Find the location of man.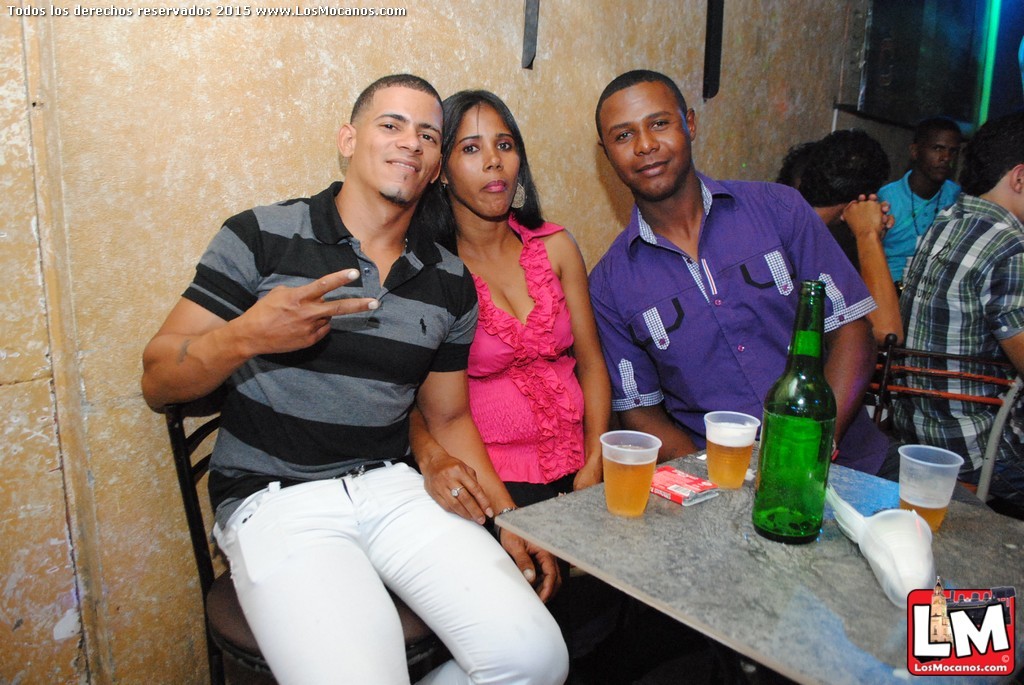
Location: Rect(797, 128, 904, 348).
